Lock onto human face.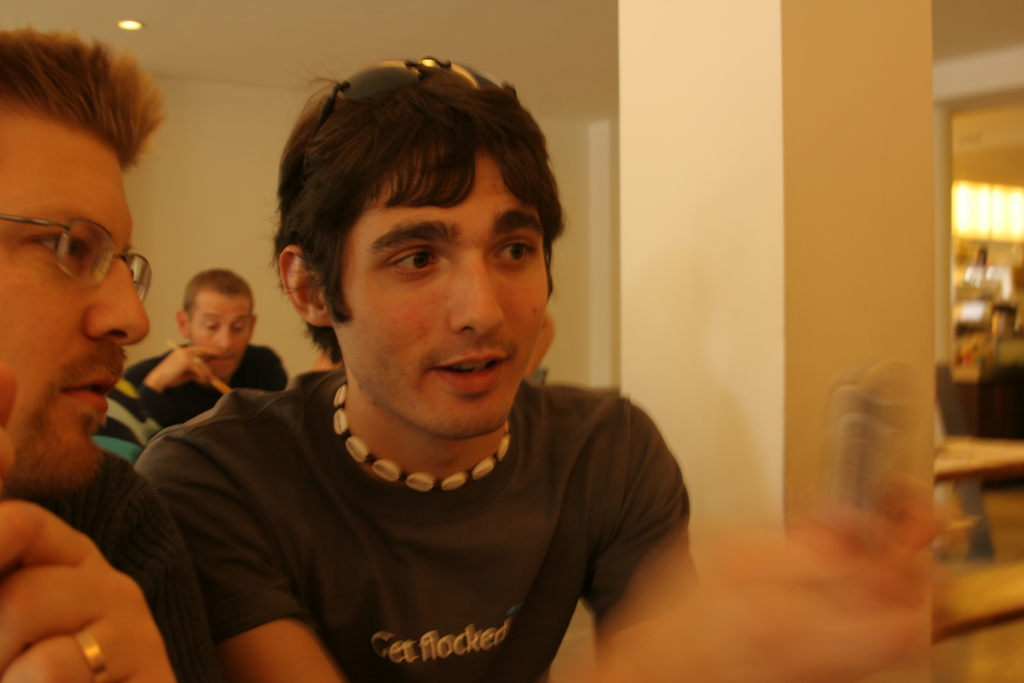
Locked: [left=335, top=142, right=541, bottom=439].
